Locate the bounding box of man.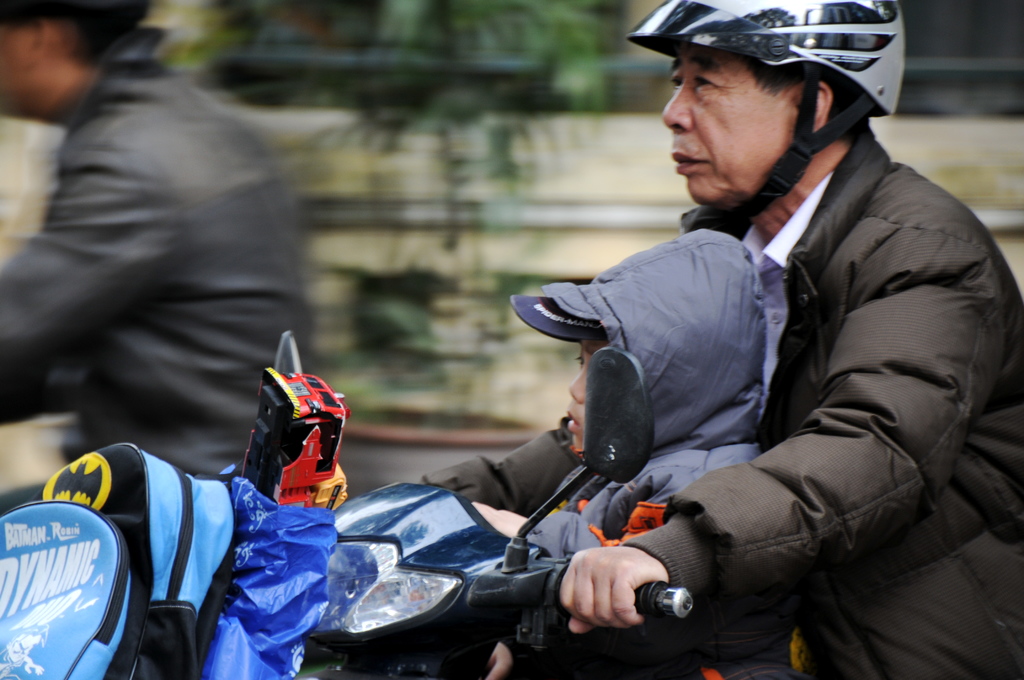
Bounding box: 0 0 325 473.
